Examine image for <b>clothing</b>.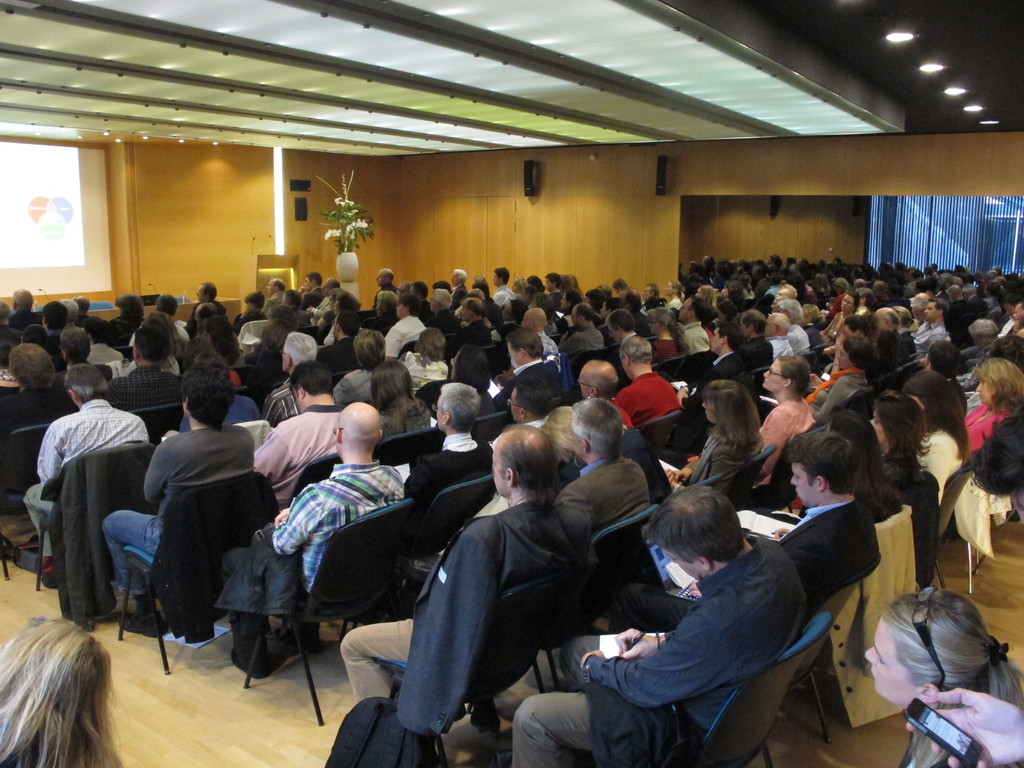
Examination result: (x1=39, y1=328, x2=83, y2=365).
